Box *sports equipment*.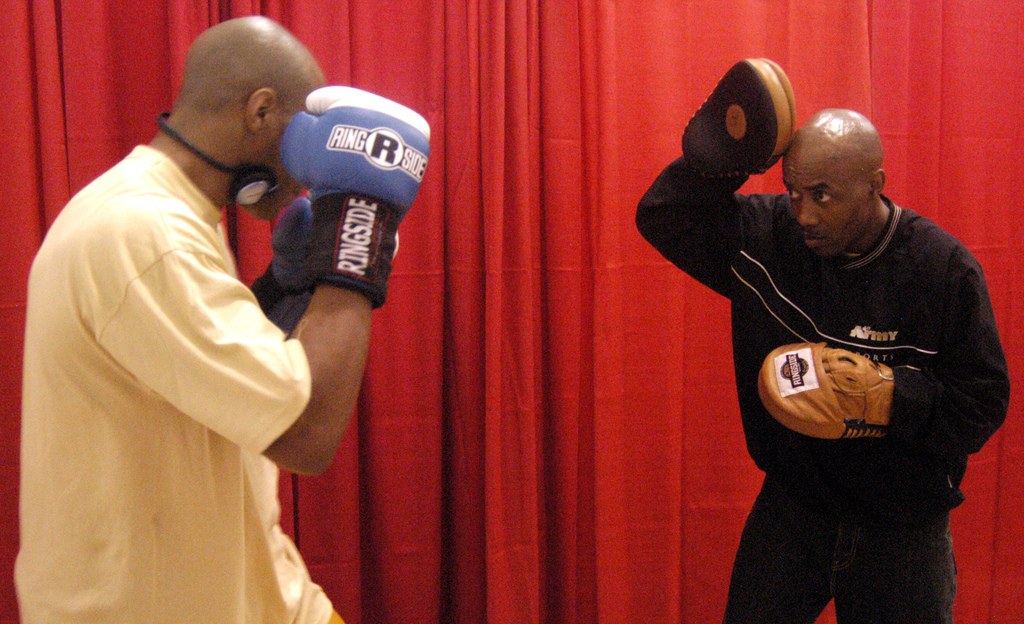
[left=682, top=55, right=799, bottom=177].
